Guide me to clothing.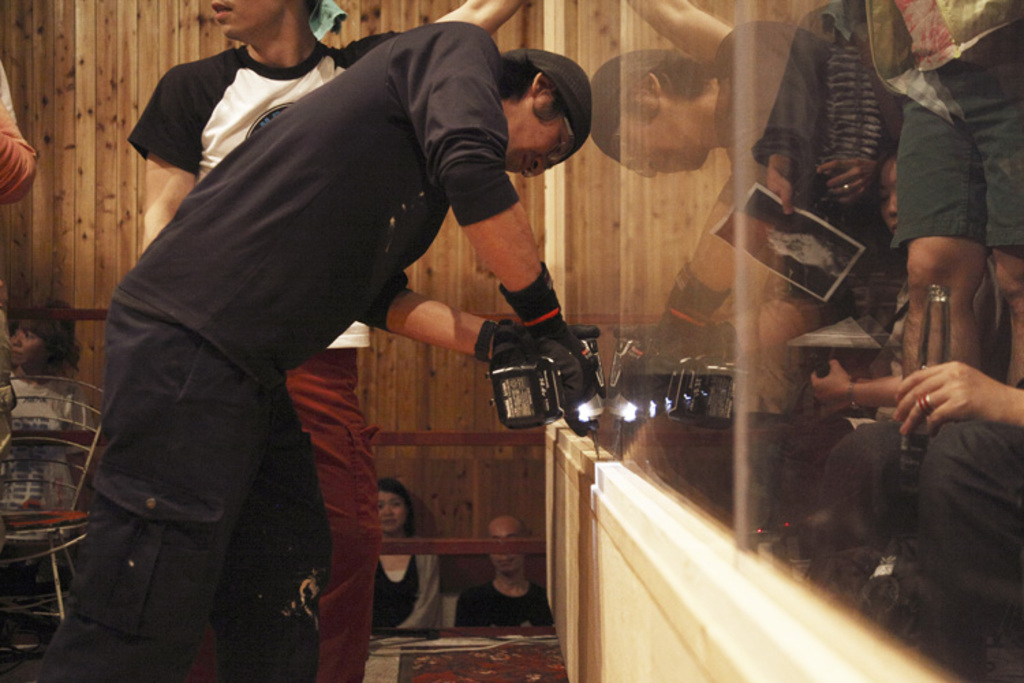
Guidance: <bbox>860, 0, 1023, 251</bbox>.
